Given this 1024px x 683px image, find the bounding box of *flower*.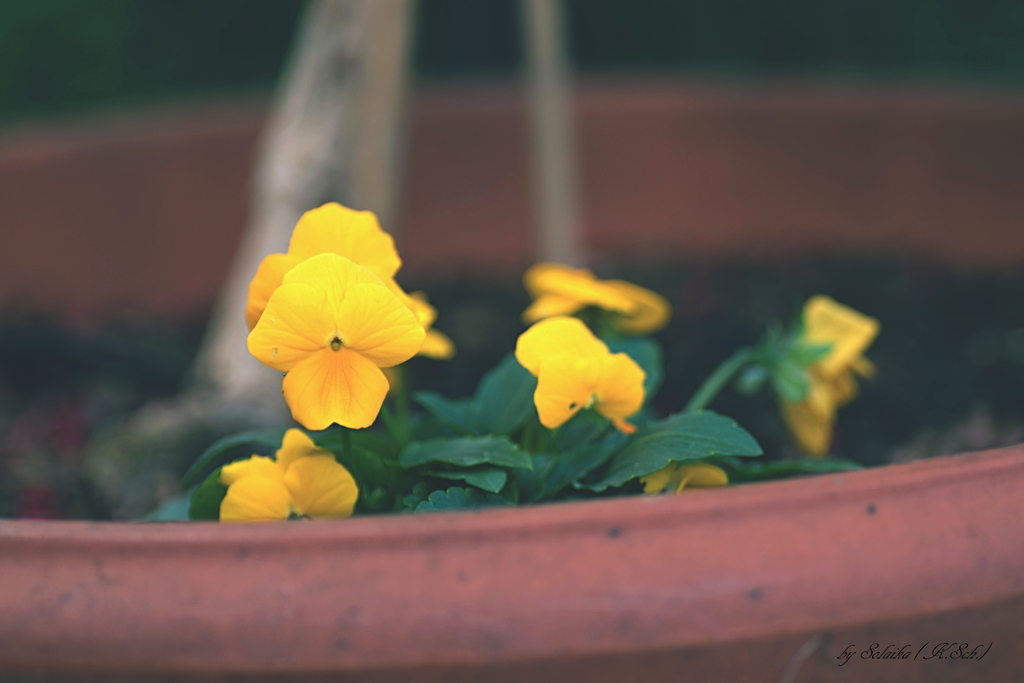
detection(518, 264, 669, 336).
